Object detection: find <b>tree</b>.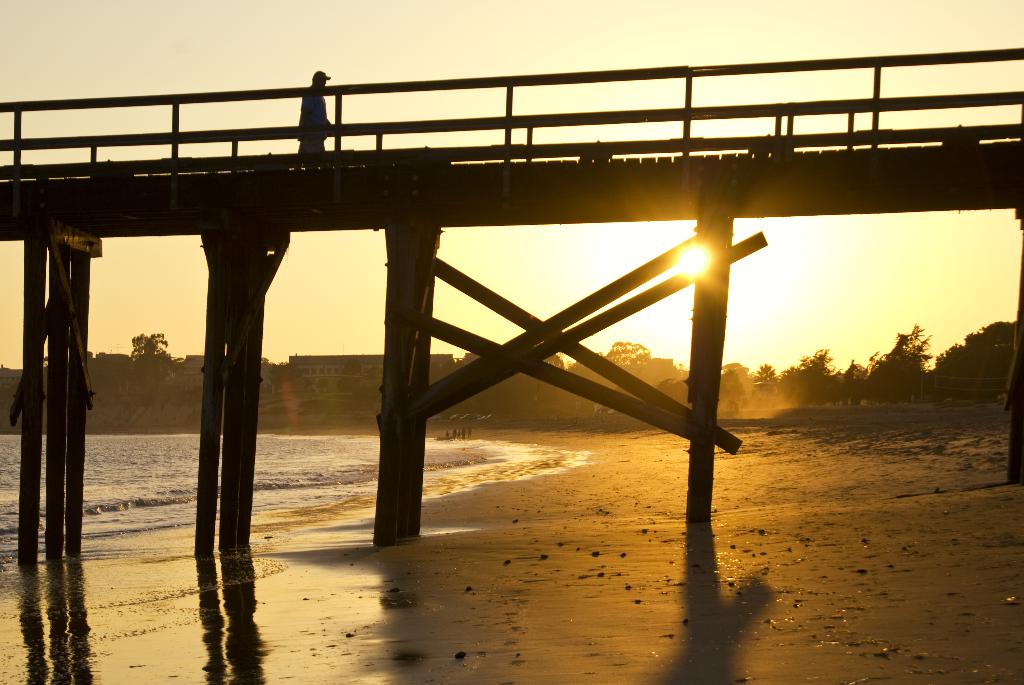
region(593, 331, 665, 406).
